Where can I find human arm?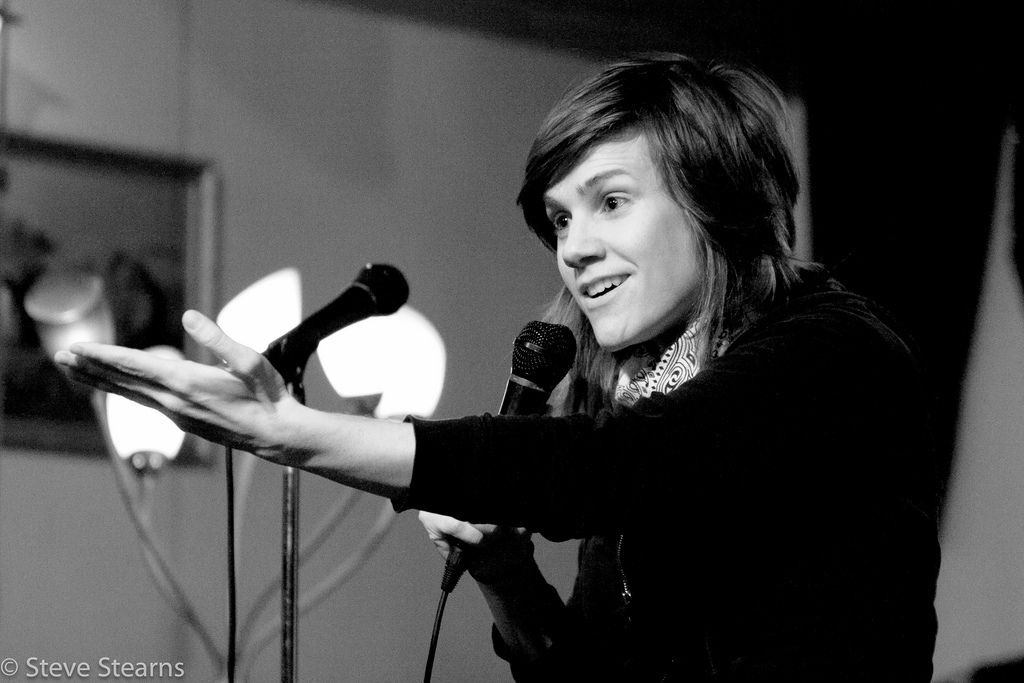
You can find it at select_region(59, 327, 867, 544).
